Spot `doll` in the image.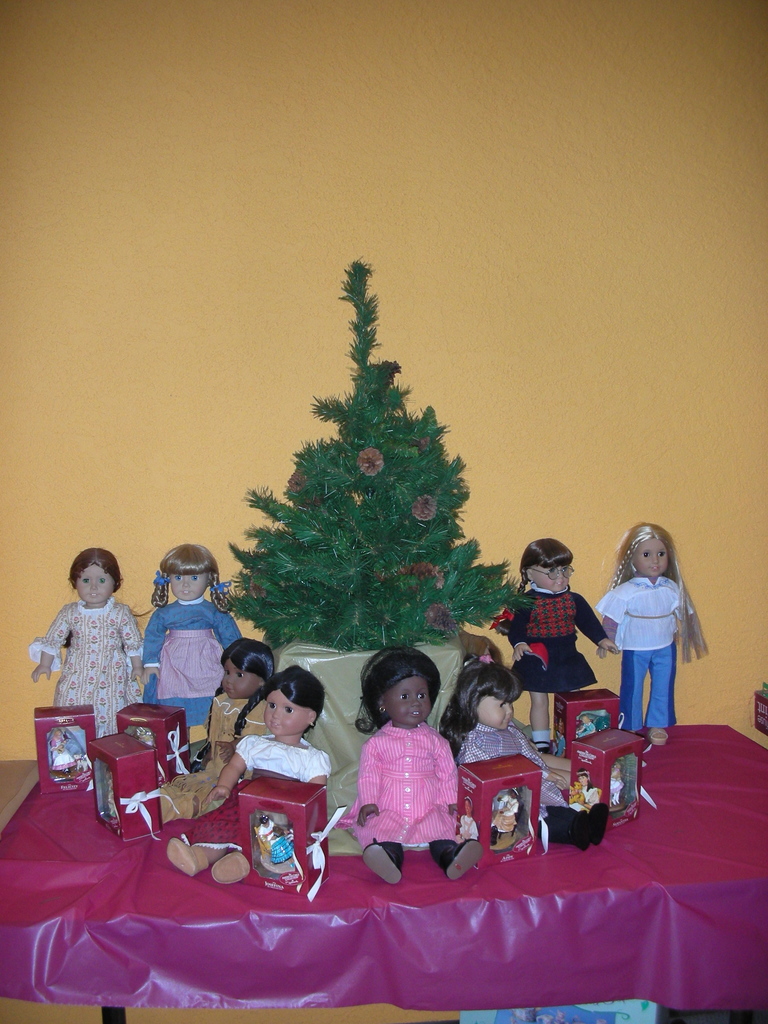
`doll` found at [x1=28, y1=552, x2=144, y2=749].
